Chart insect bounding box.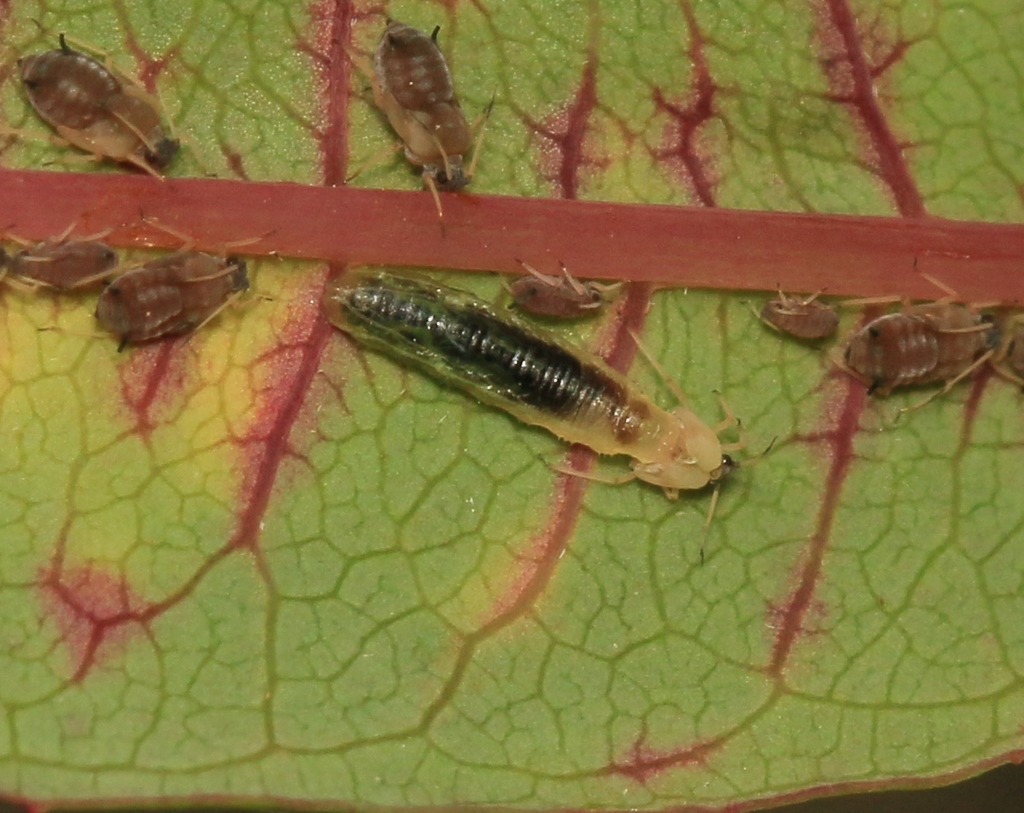
Charted: left=497, top=254, right=631, bottom=322.
